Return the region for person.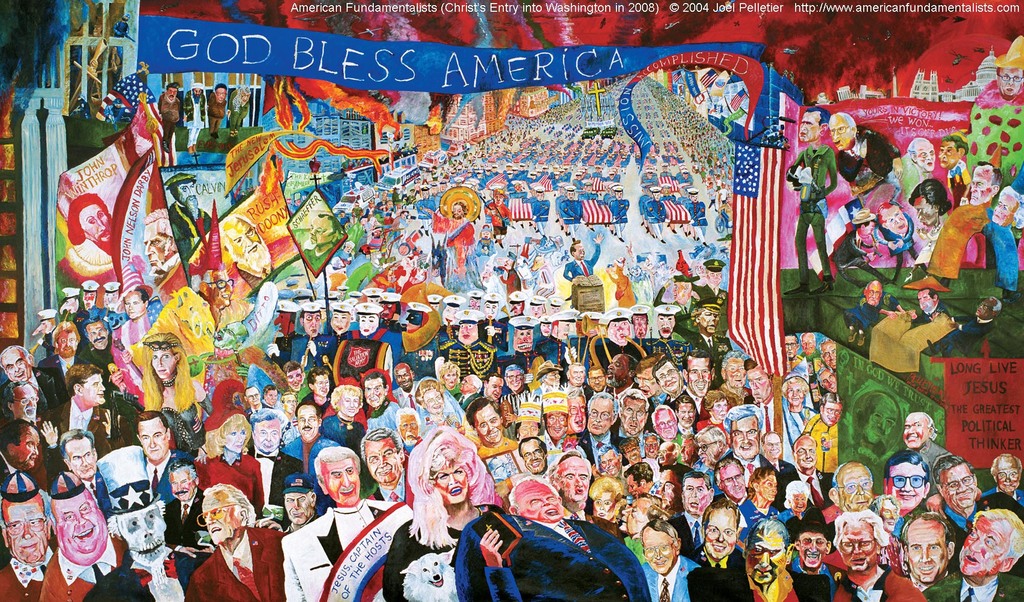
box=[652, 356, 688, 402].
